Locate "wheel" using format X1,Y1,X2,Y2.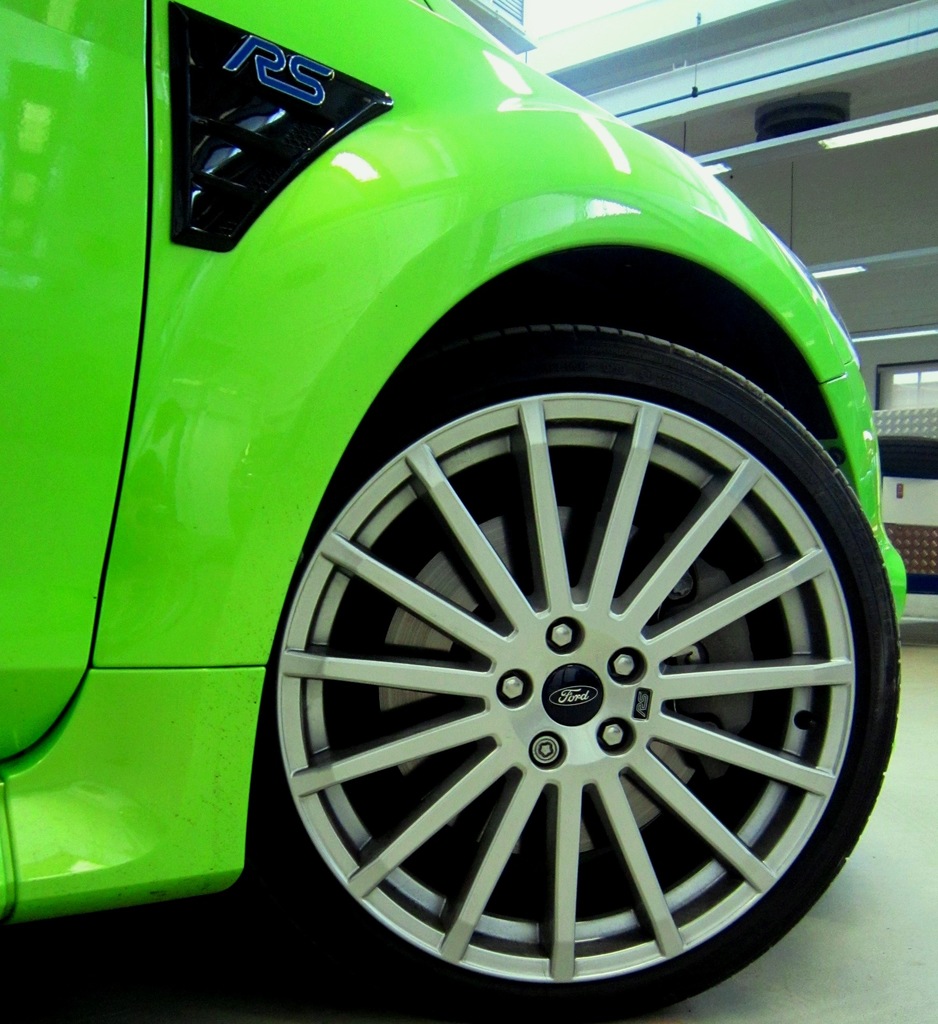
244,314,907,1023.
